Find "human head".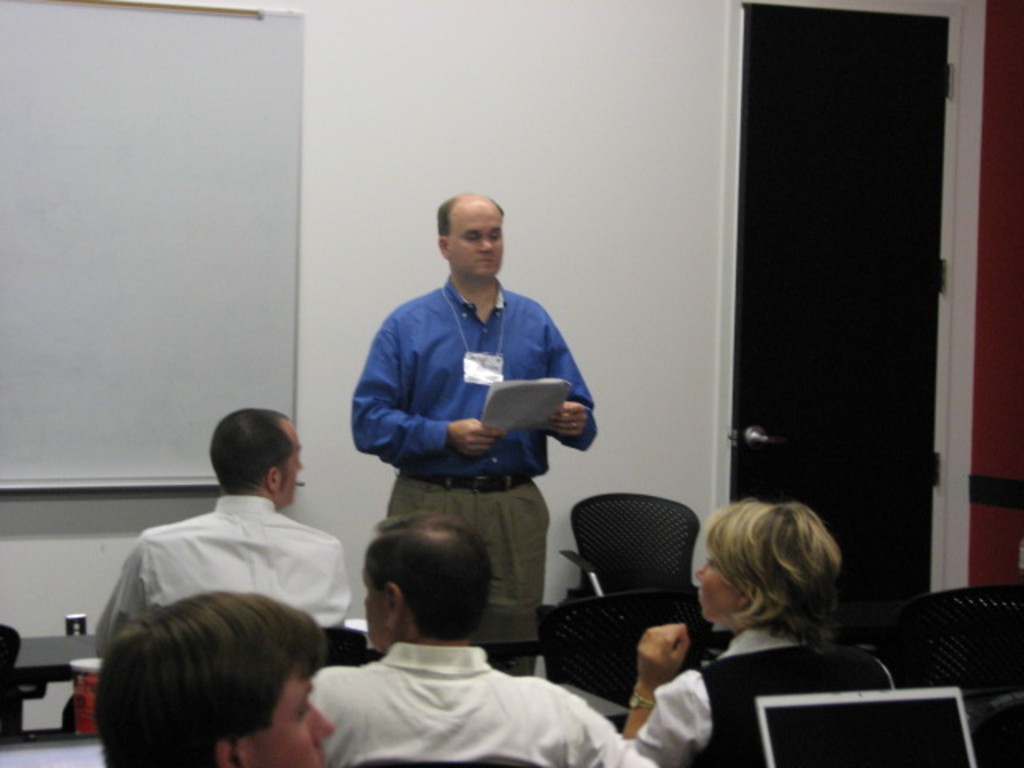
(693, 493, 846, 626).
